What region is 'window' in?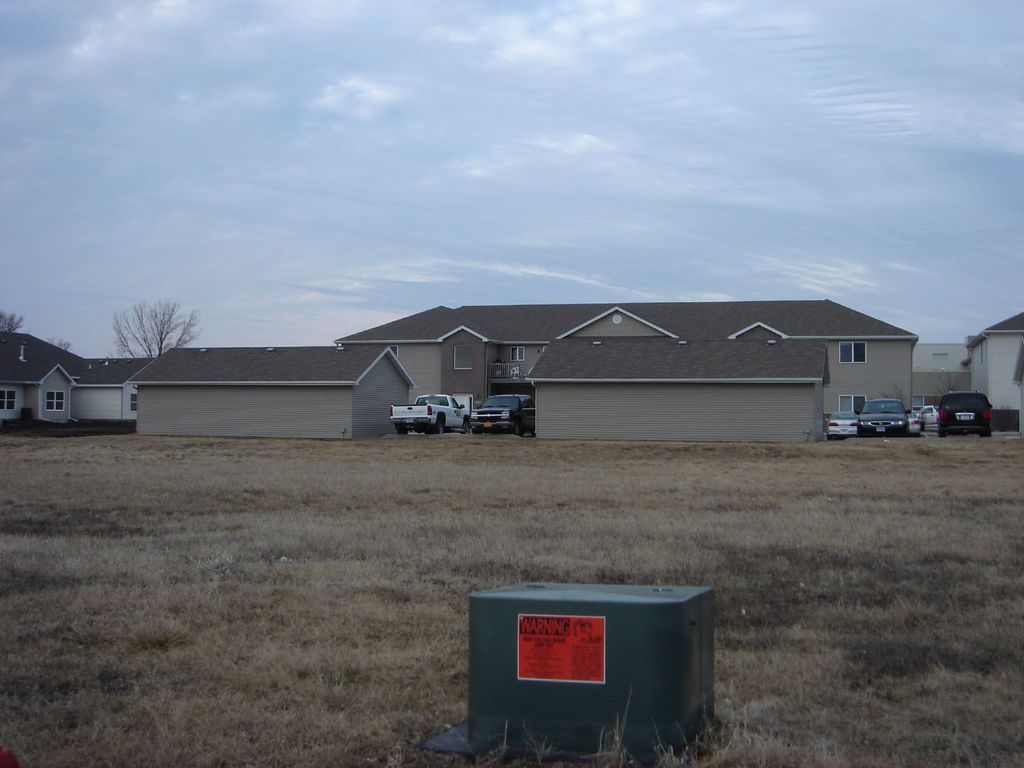
x1=510, y1=346, x2=526, y2=362.
